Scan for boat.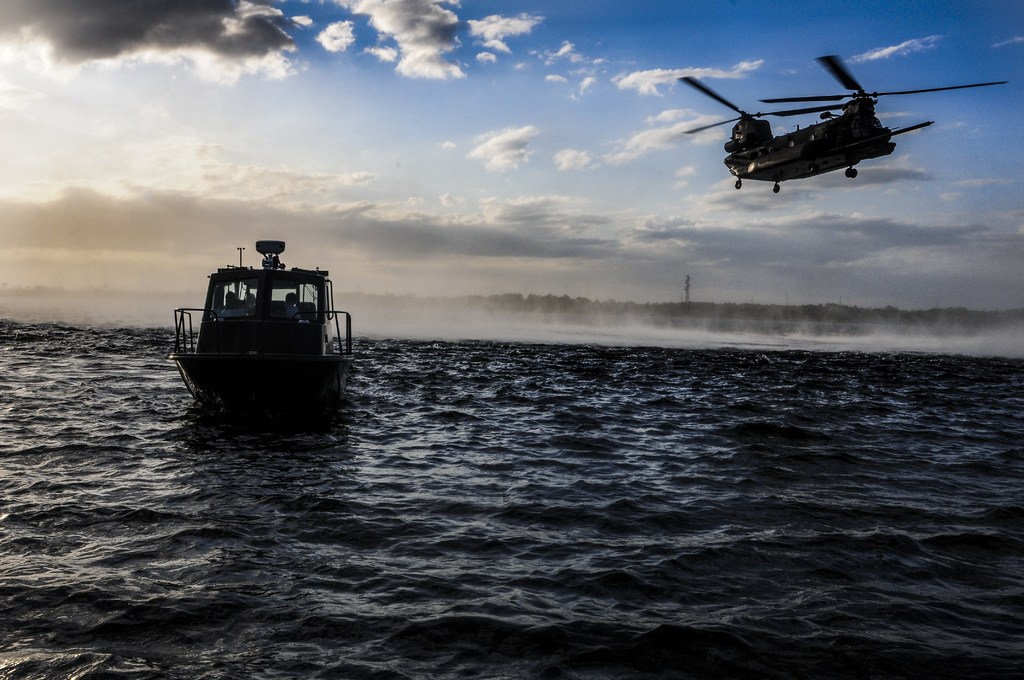
Scan result: [165,232,362,419].
